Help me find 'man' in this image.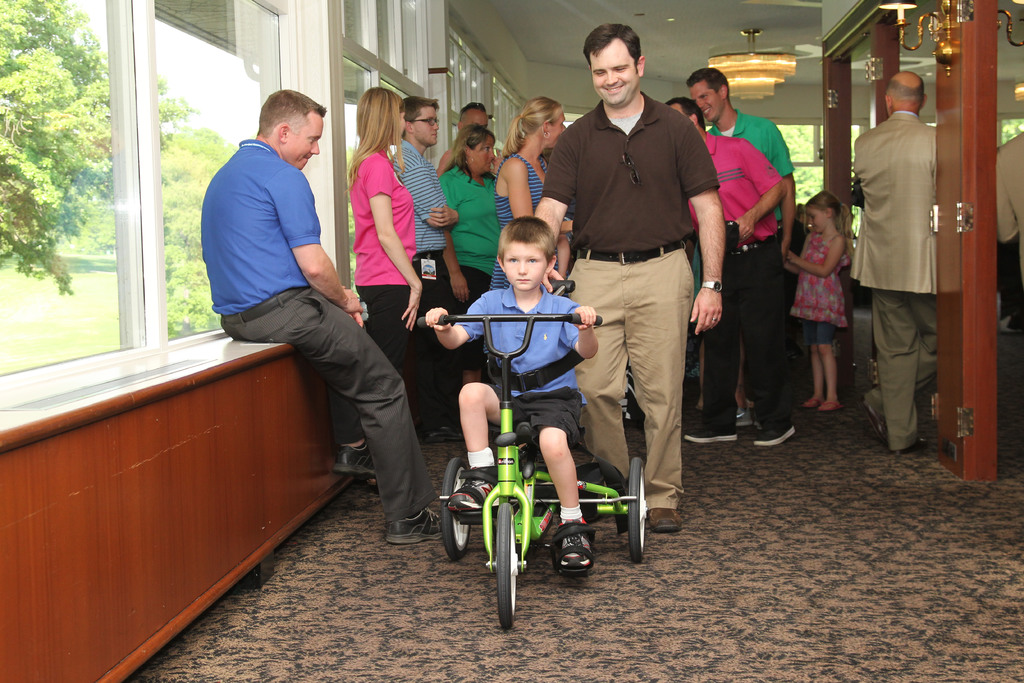
Found it: [x1=847, y1=68, x2=939, y2=451].
